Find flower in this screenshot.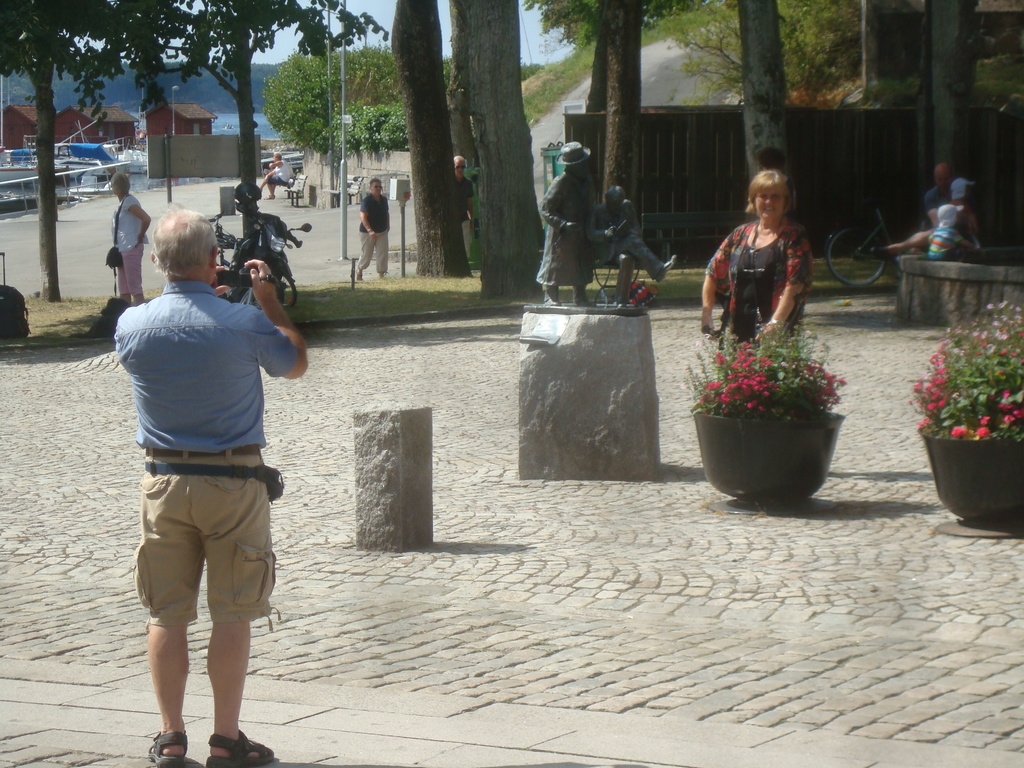
The bounding box for flower is 953,426,965,439.
